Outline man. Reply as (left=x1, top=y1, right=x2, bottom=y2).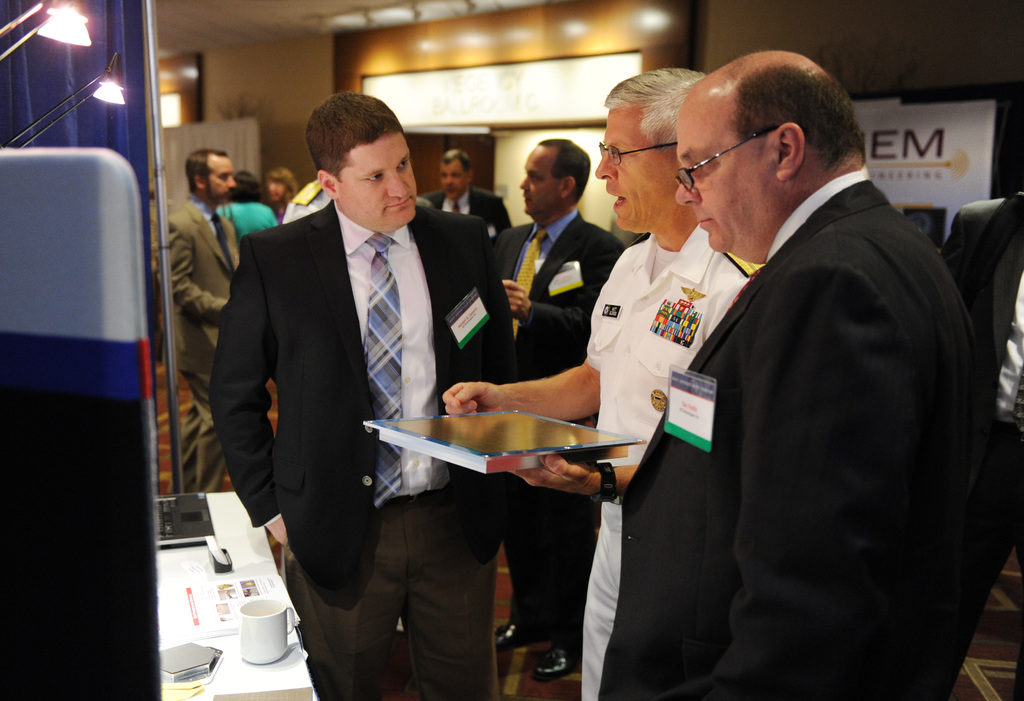
(left=419, top=148, right=511, bottom=253).
